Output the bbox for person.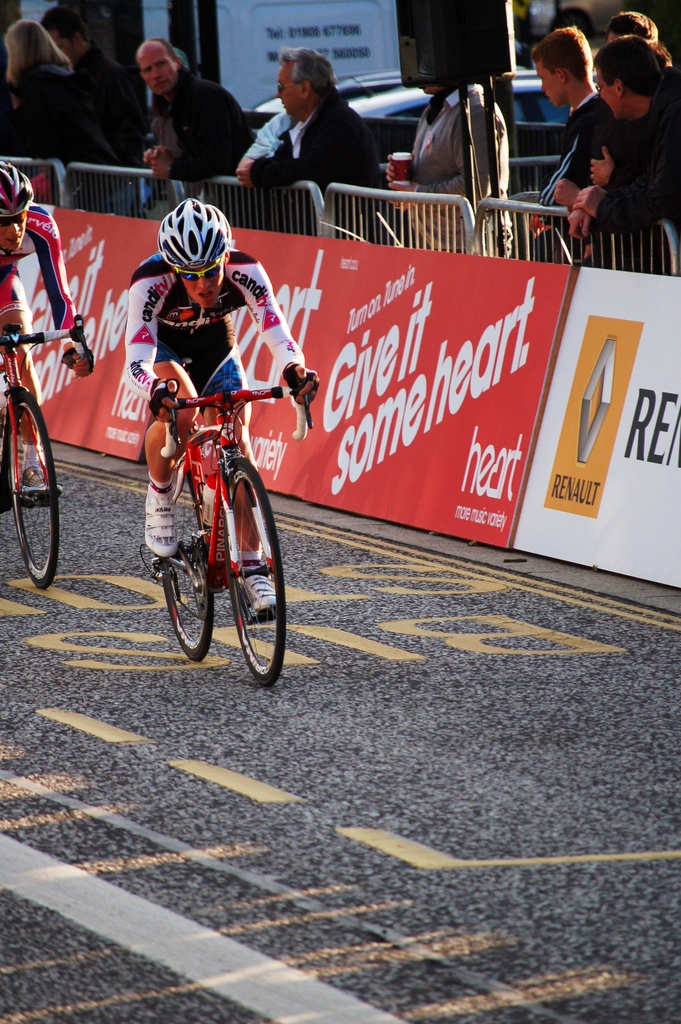
0 159 93 495.
